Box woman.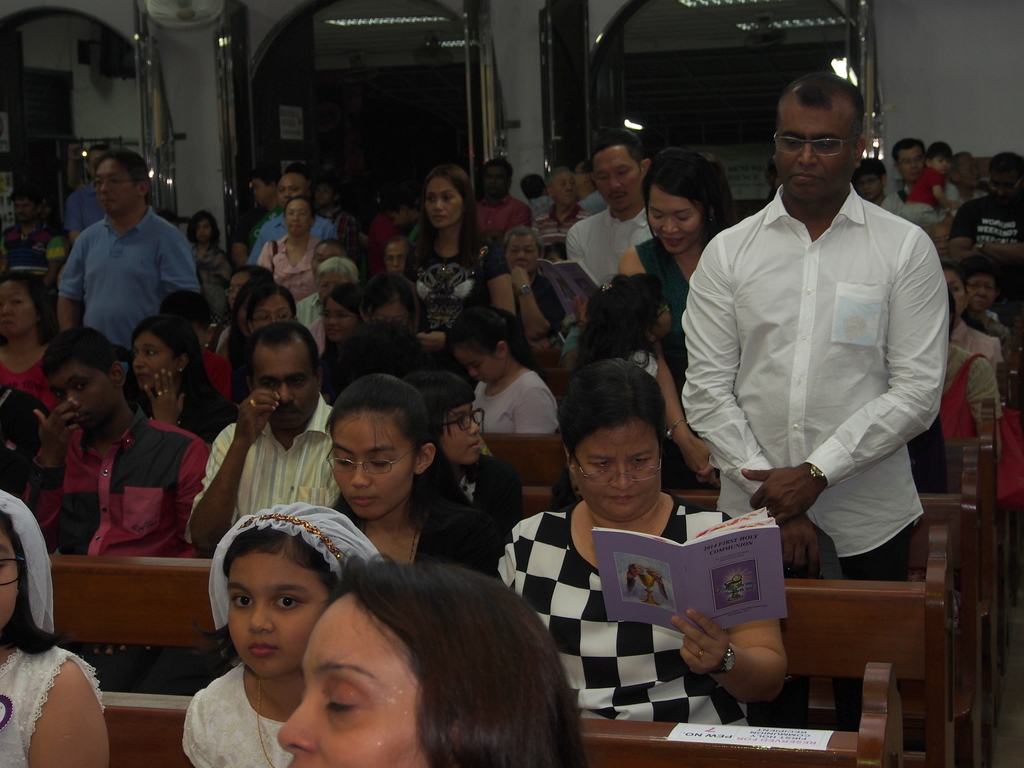
(306,257,357,355).
